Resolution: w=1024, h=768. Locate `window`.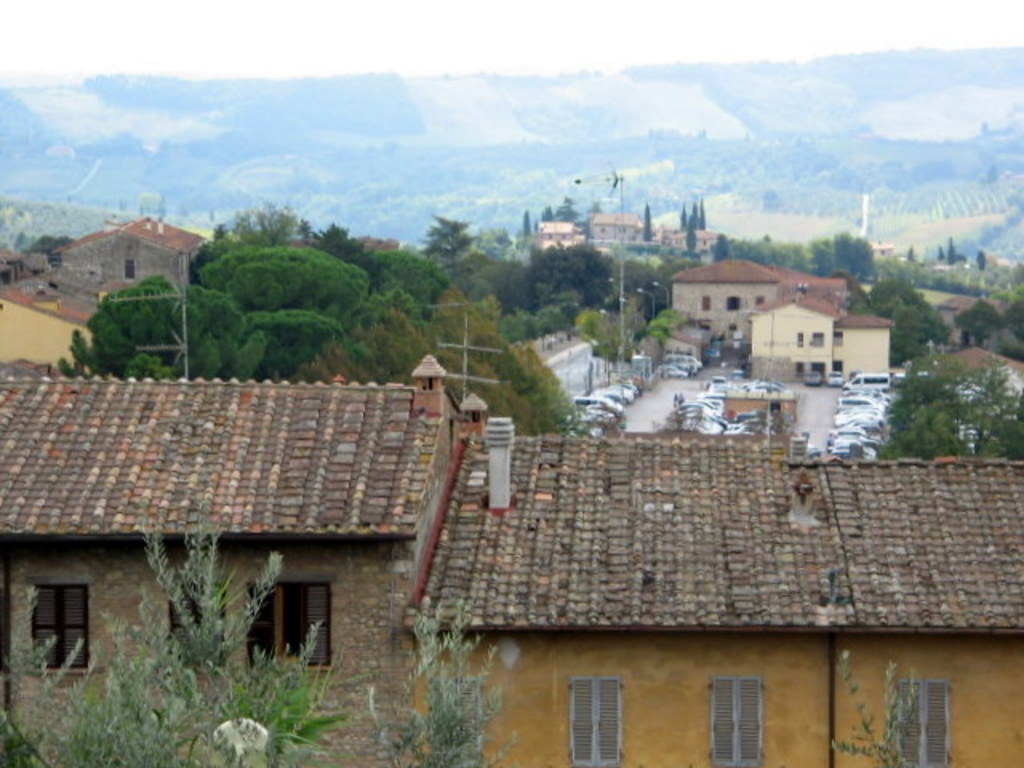
(834, 331, 843, 342).
